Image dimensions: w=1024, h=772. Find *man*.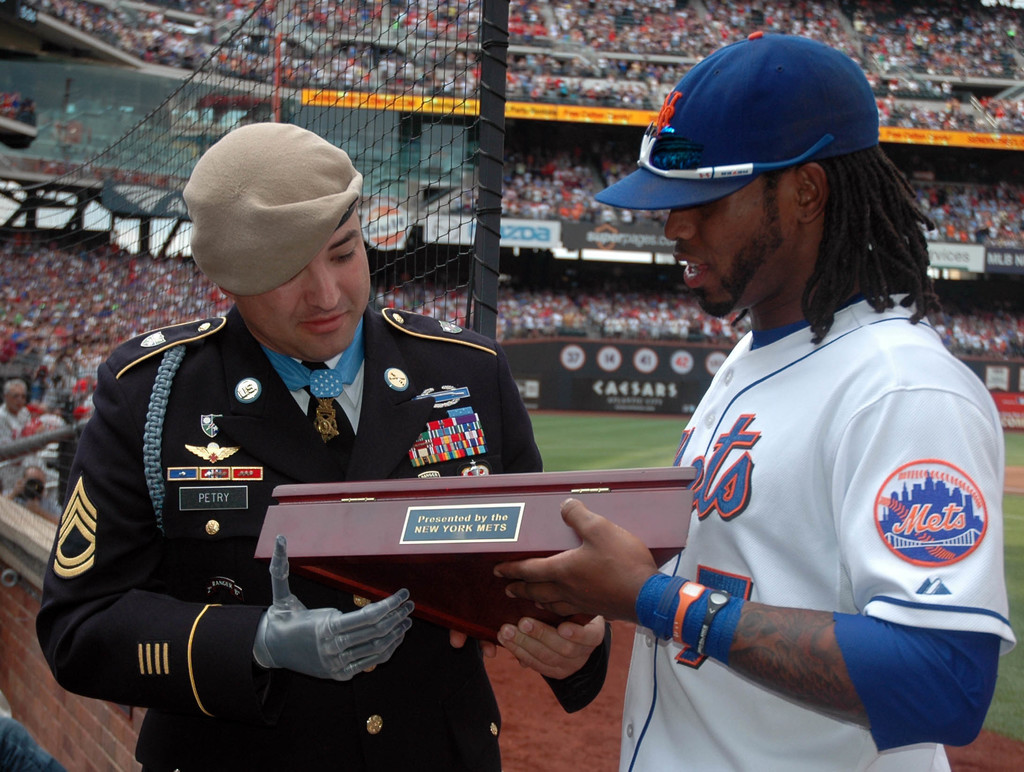
(40,120,613,771).
